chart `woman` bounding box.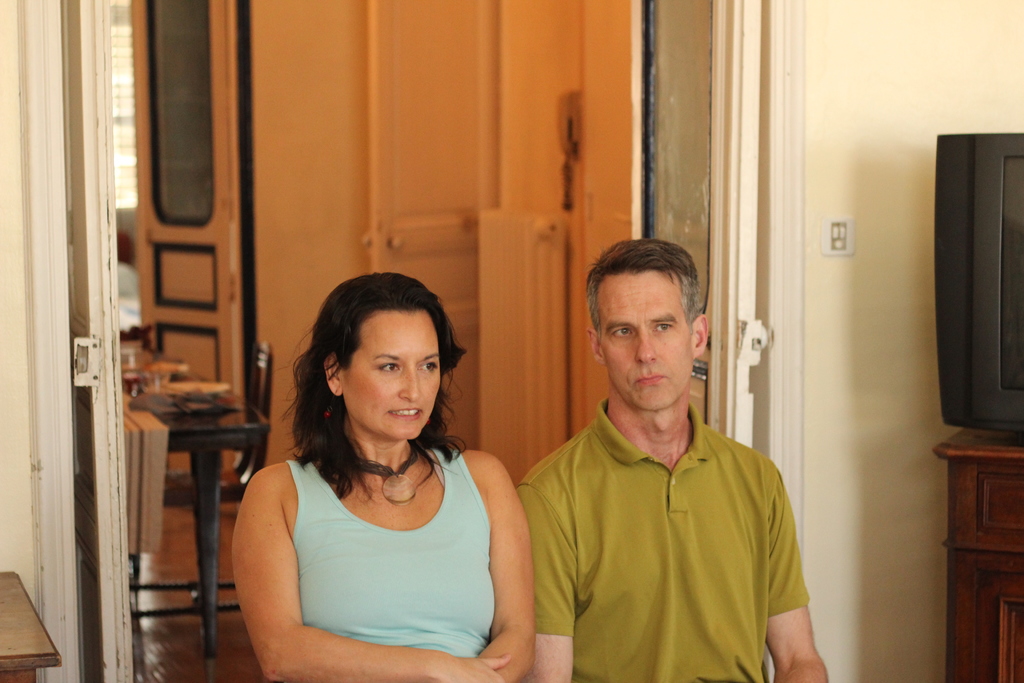
Charted: Rect(232, 276, 541, 673).
